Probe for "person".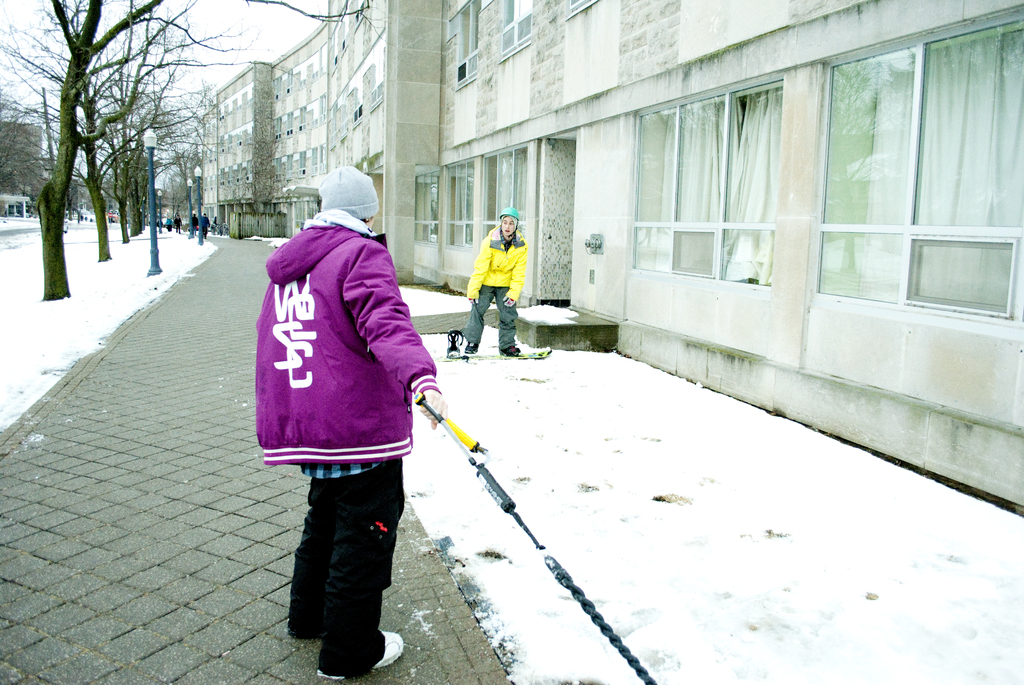
Probe result: crop(189, 210, 197, 236).
